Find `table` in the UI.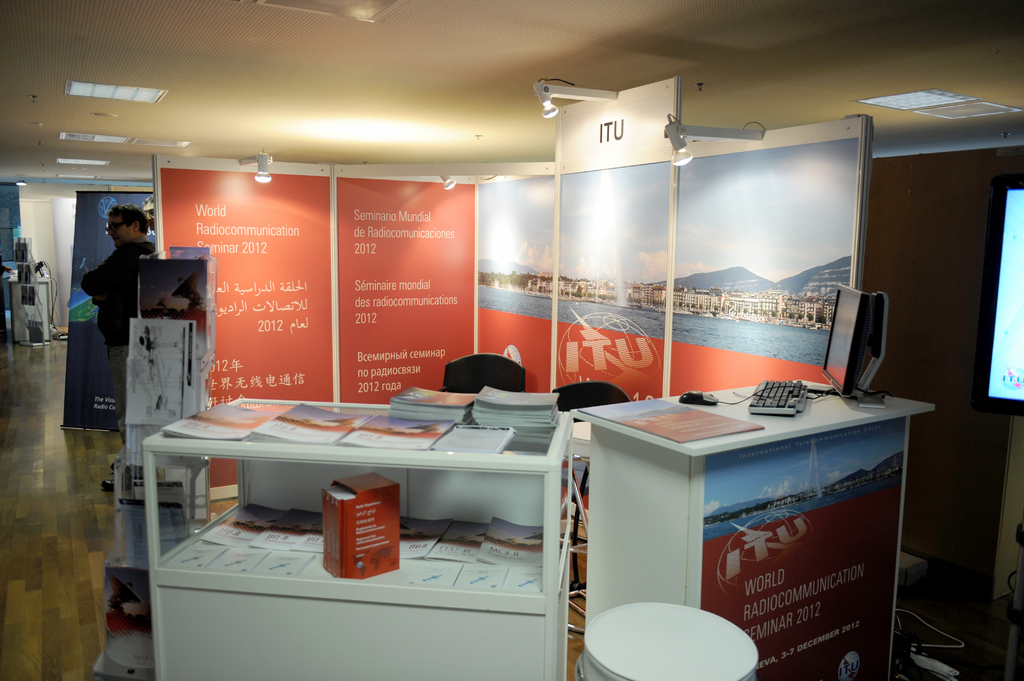
UI element at bbox=(101, 421, 614, 680).
